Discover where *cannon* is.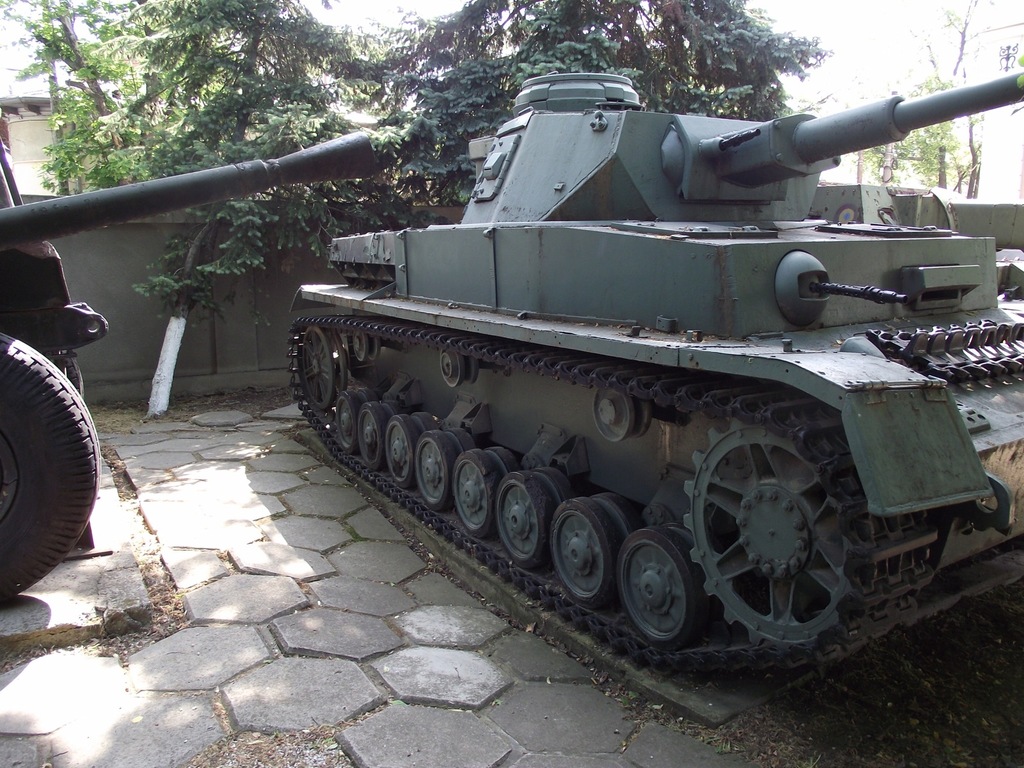
Discovered at locate(286, 72, 1023, 729).
